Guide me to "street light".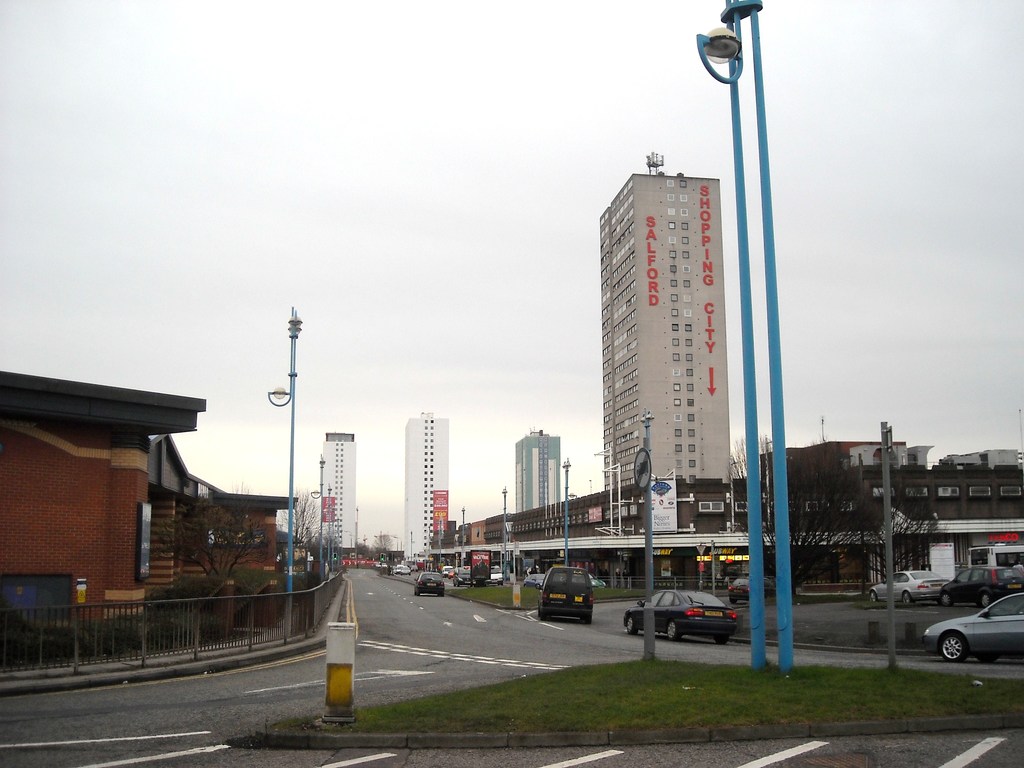
Guidance: rect(308, 454, 325, 580).
